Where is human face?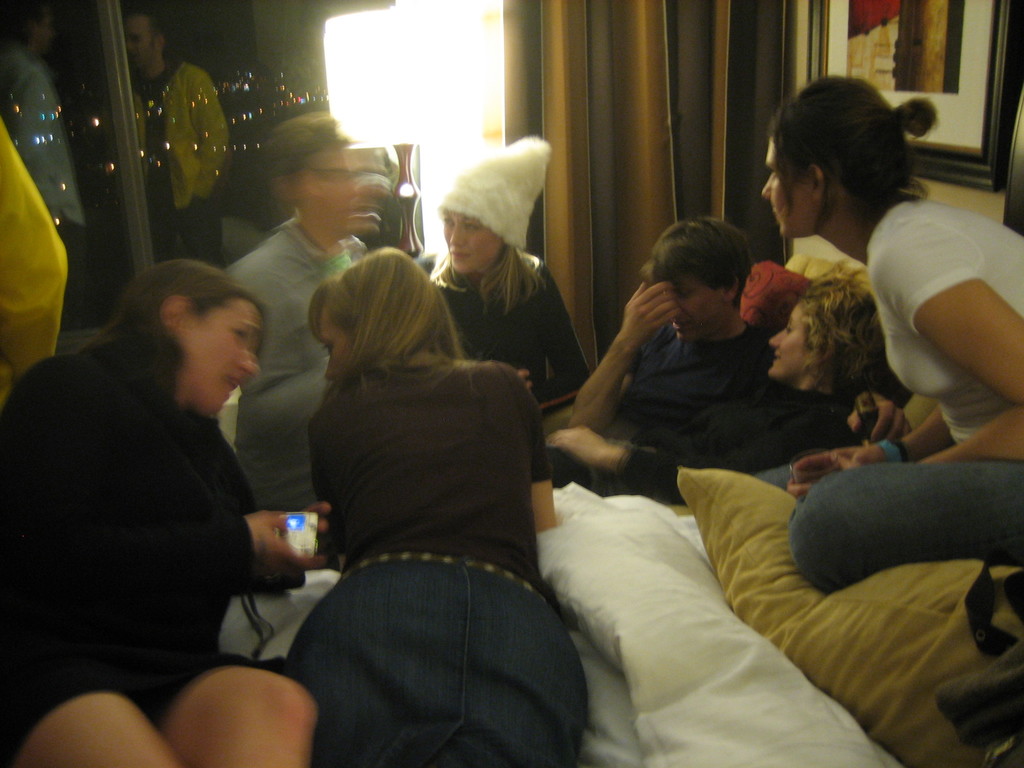
[left=194, top=304, right=266, bottom=413].
